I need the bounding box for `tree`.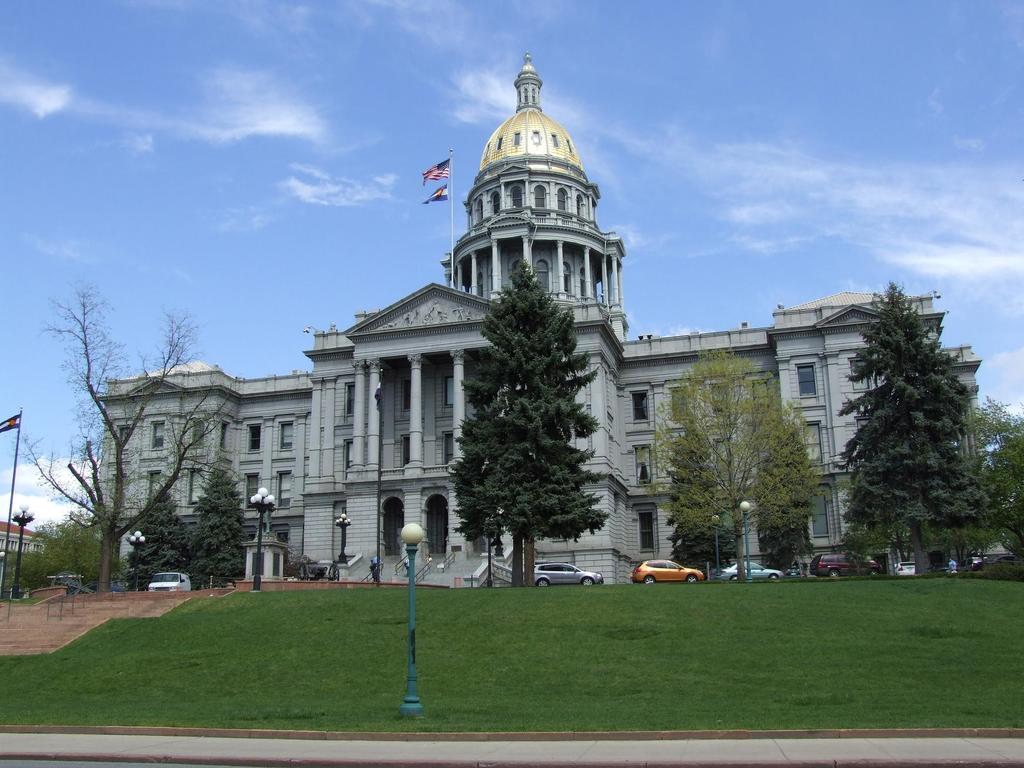
Here it is: [x1=182, y1=459, x2=252, y2=590].
